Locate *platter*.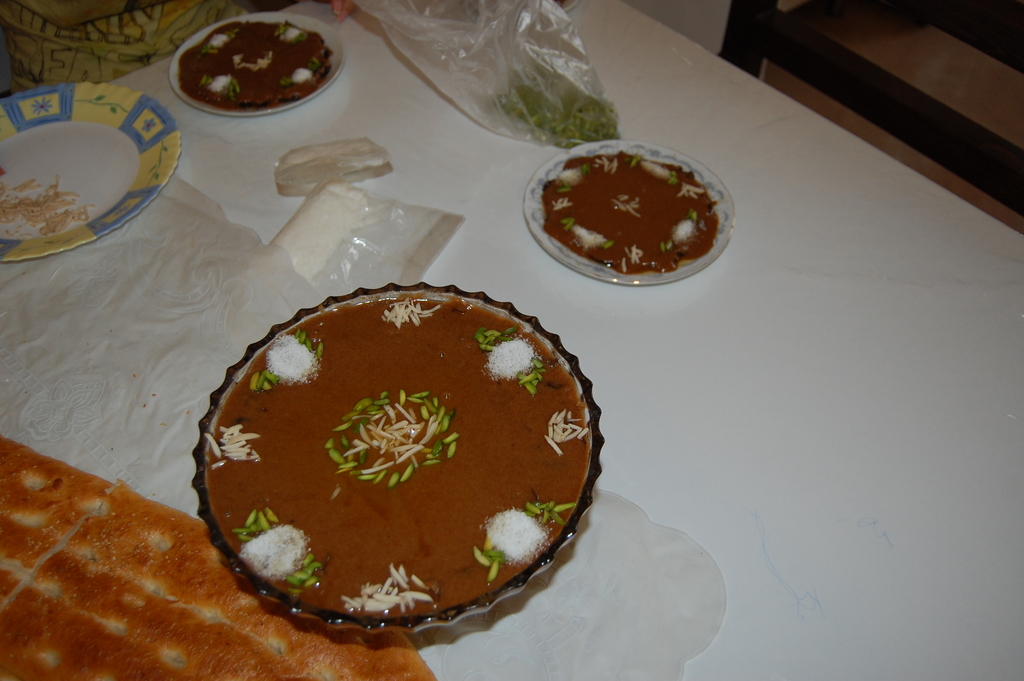
Bounding box: 0/83/181/264.
